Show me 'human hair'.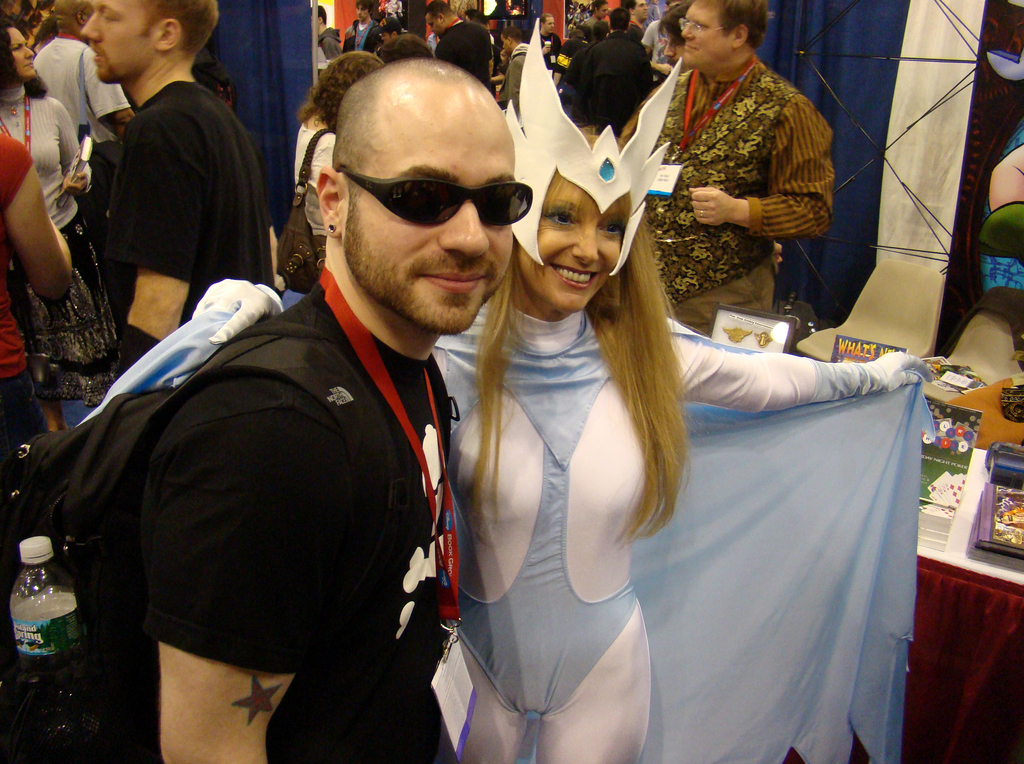
'human hair' is here: 133,0,220,63.
